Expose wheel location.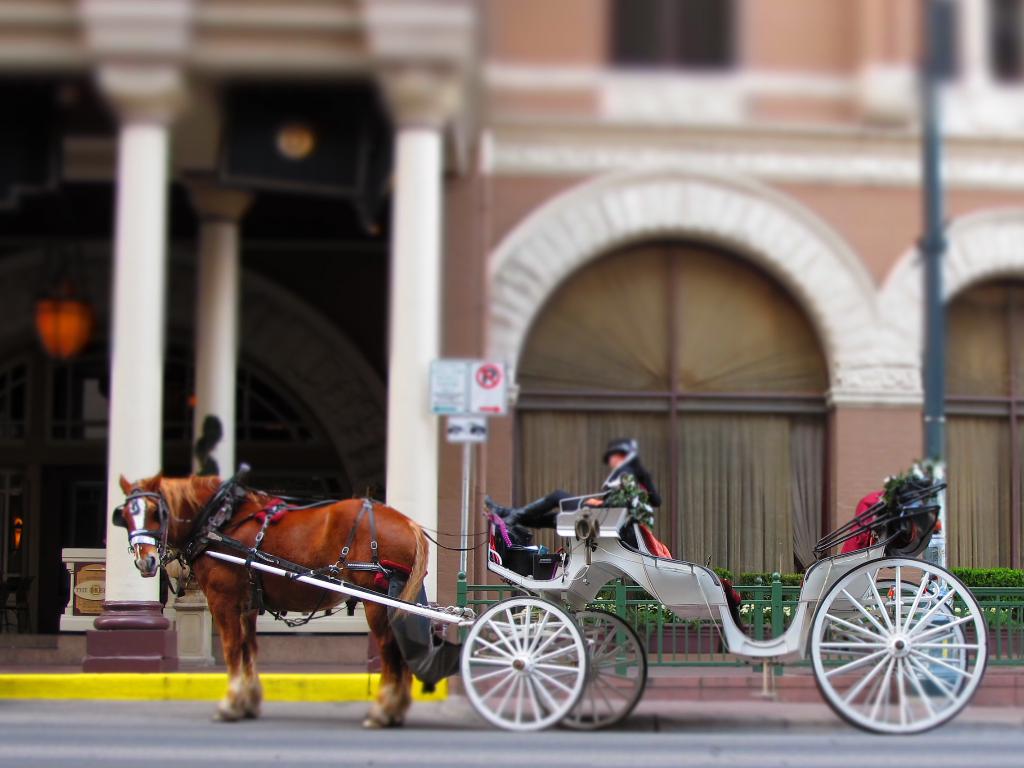
Exposed at pyautogui.locateOnScreen(824, 580, 965, 737).
